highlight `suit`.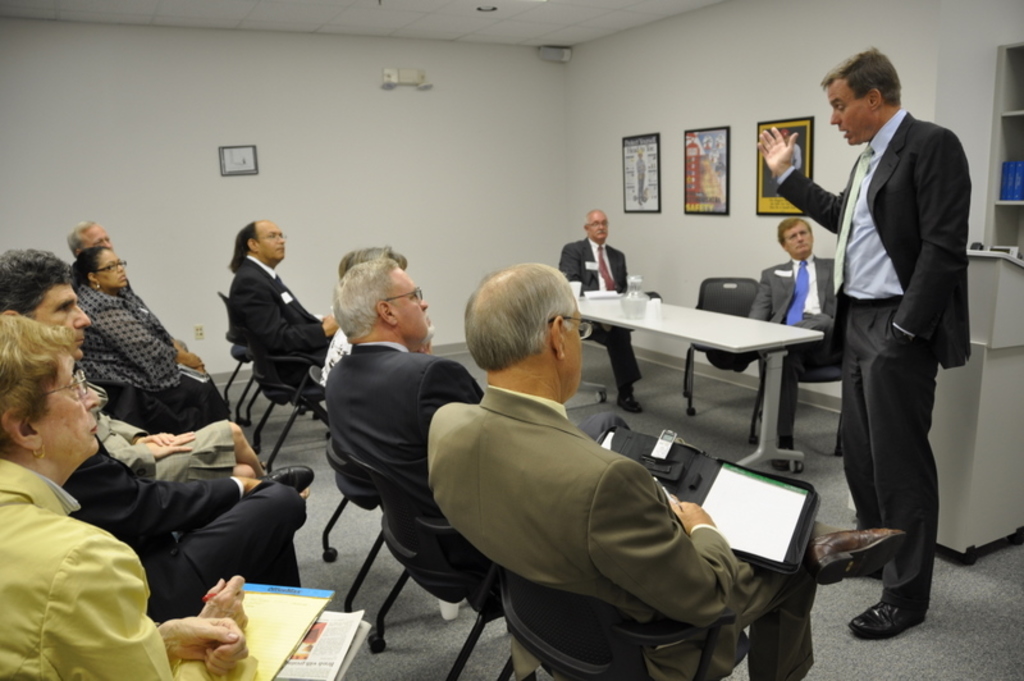
Highlighted region: 774 99 973 616.
